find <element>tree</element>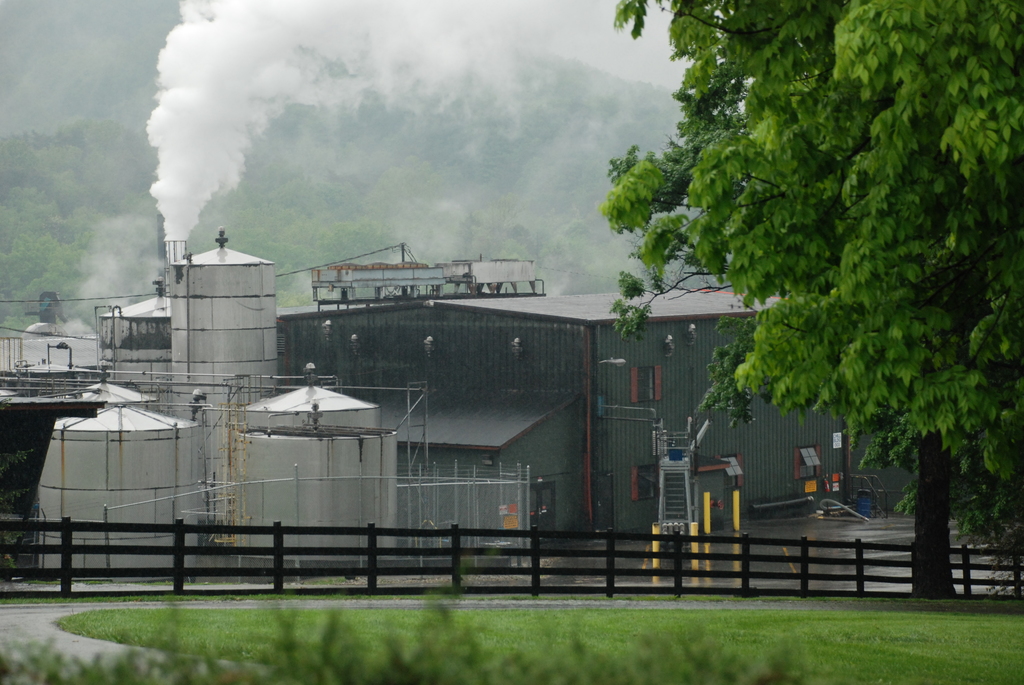
(609,76,1023,578)
